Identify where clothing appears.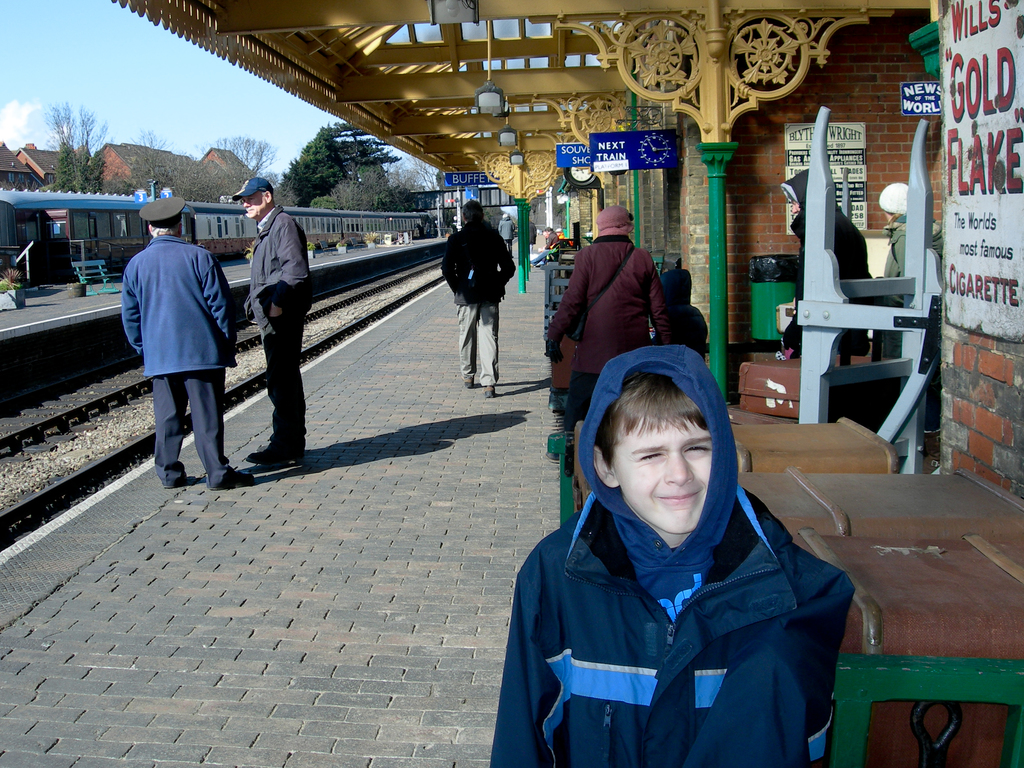
Appears at 541/232/666/424.
